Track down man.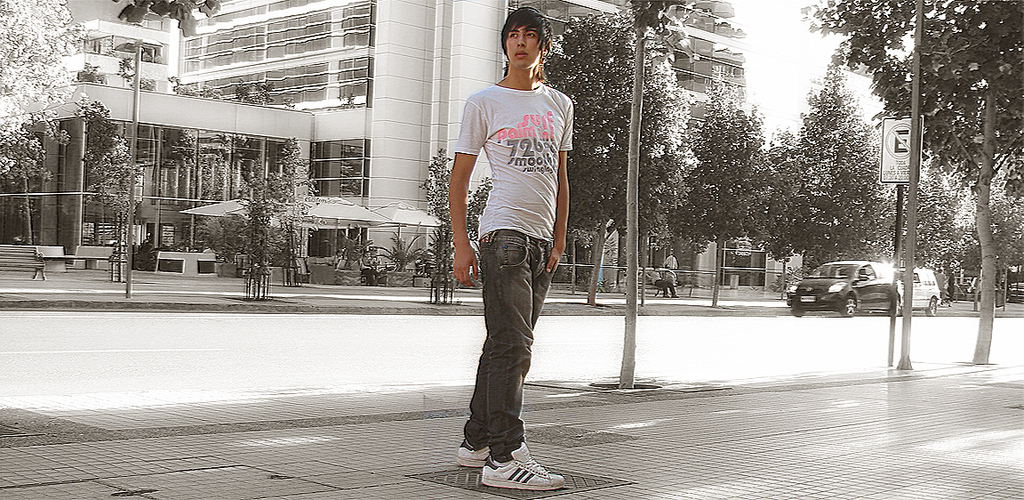
Tracked to 450, 98, 568, 444.
